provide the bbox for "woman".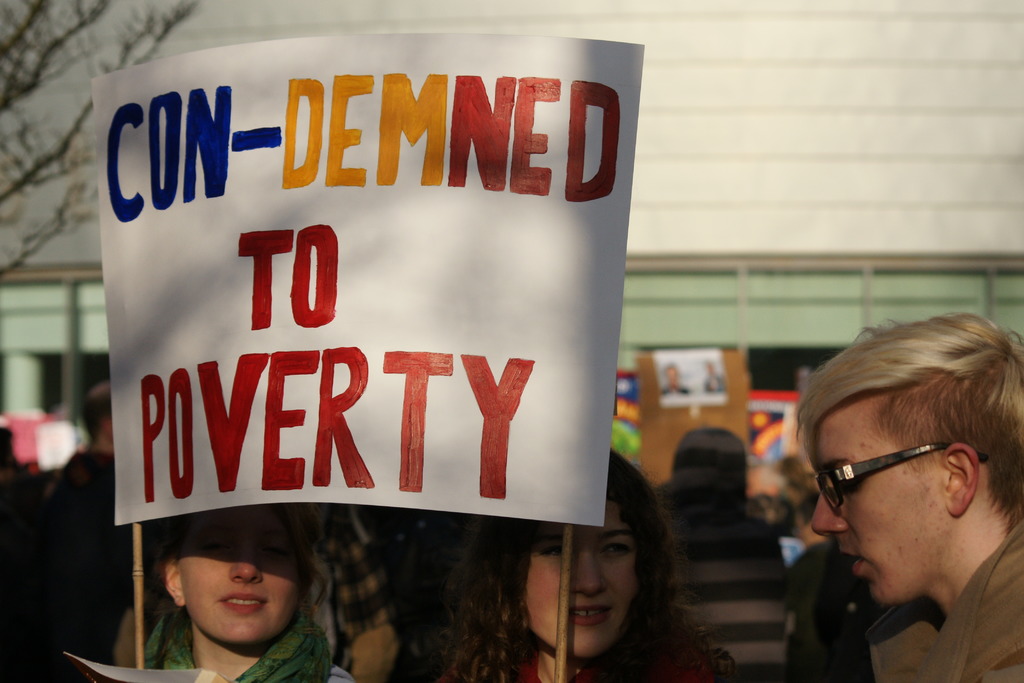
bbox=(141, 500, 356, 682).
